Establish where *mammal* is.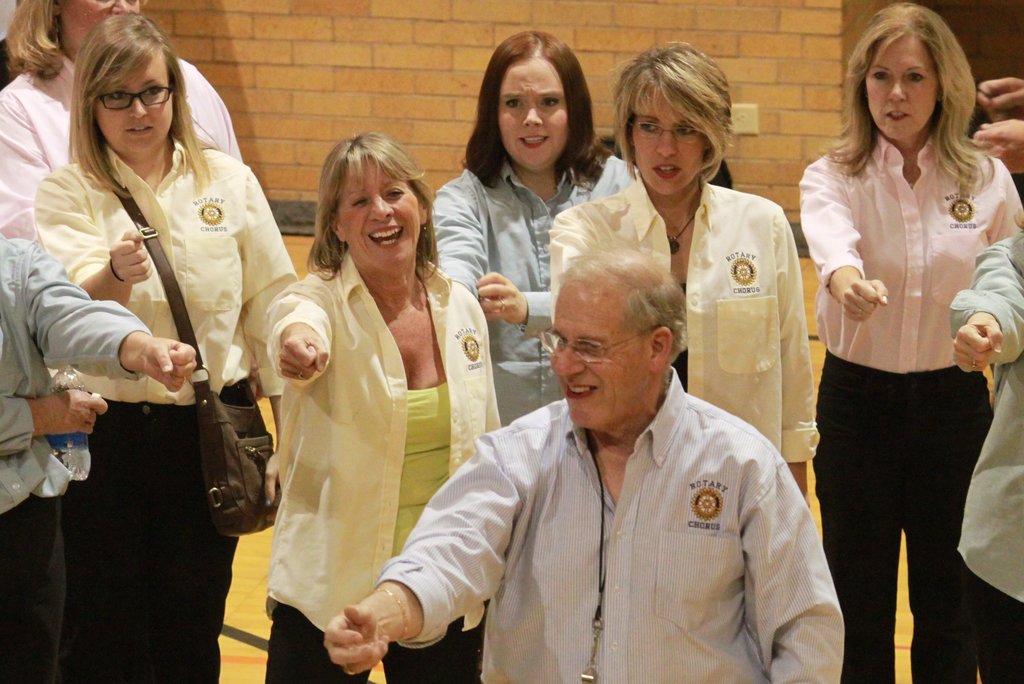
Established at x1=0, y1=0, x2=239, y2=683.
